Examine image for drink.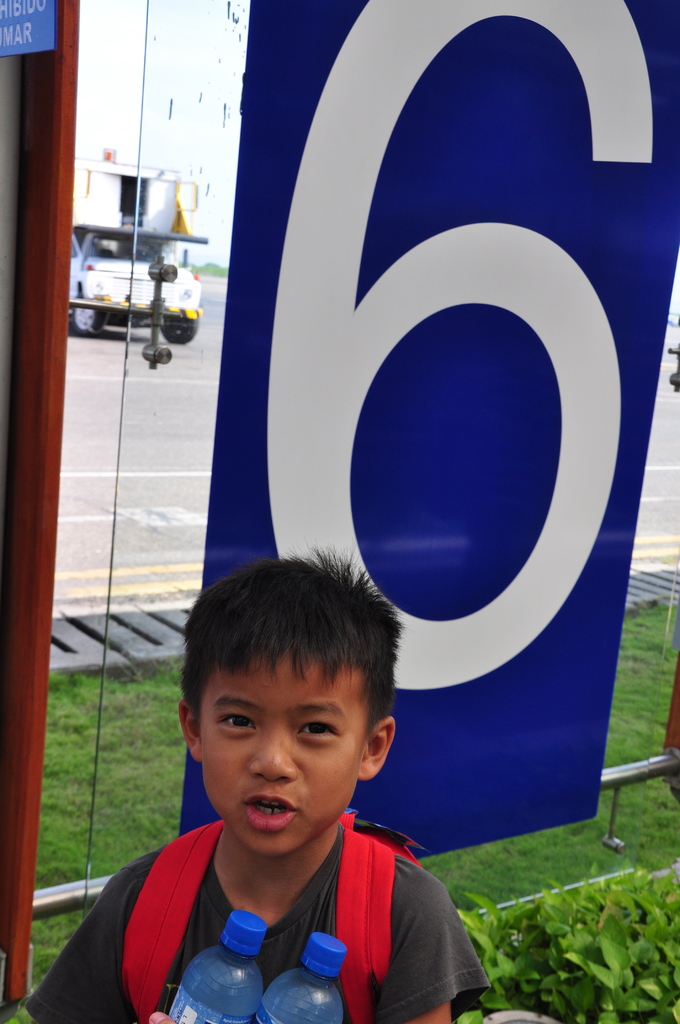
Examination result: [x1=172, y1=948, x2=270, y2=1023].
